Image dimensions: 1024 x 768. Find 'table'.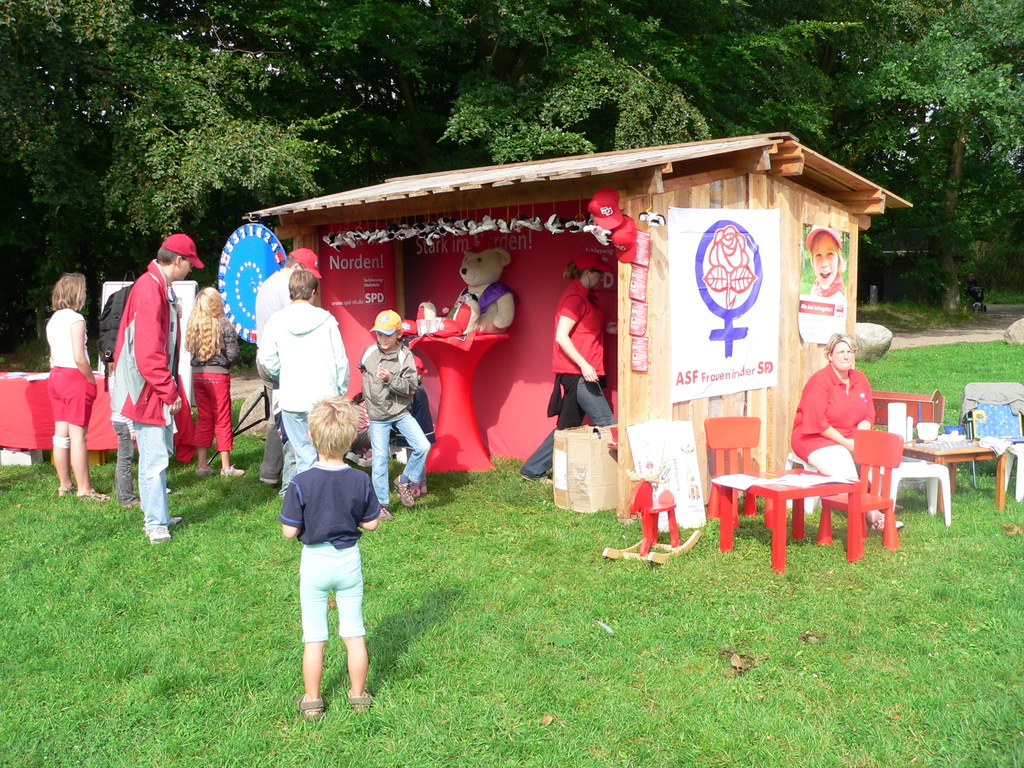
<box>719,476,863,570</box>.
